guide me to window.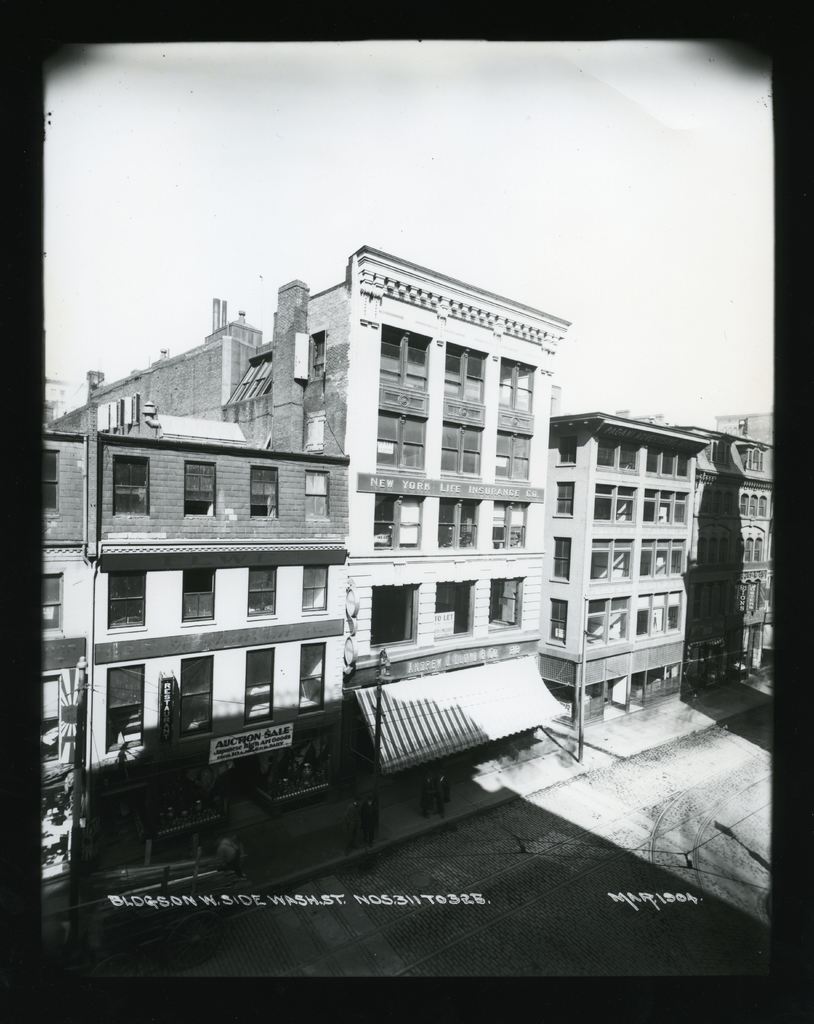
Guidance: 38, 671, 67, 760.
